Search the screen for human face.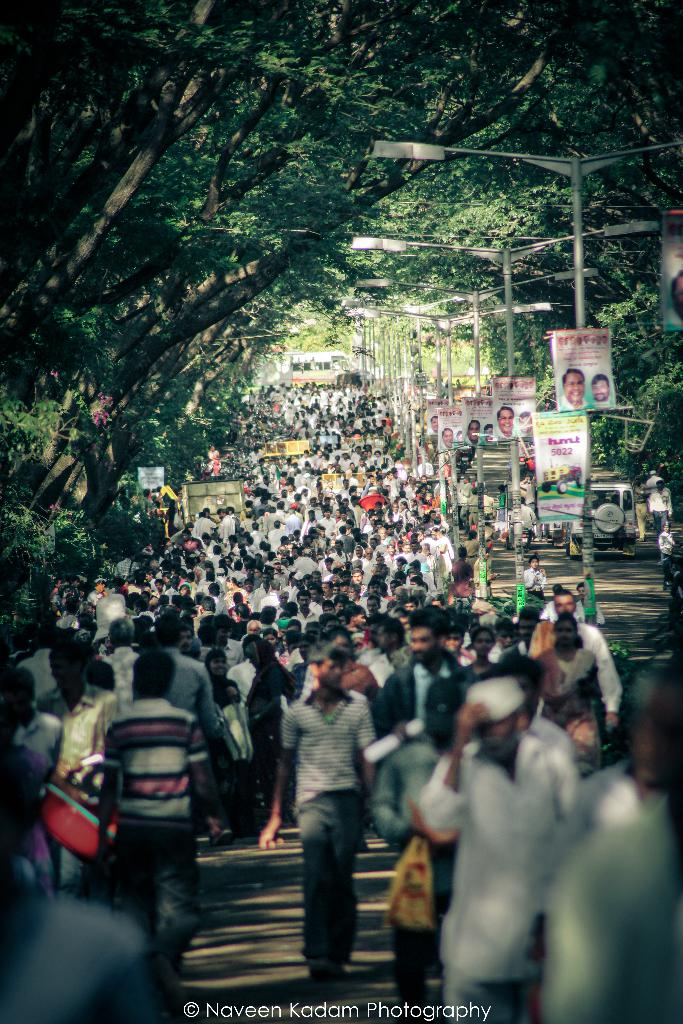
Found at 431/418/438/430.
